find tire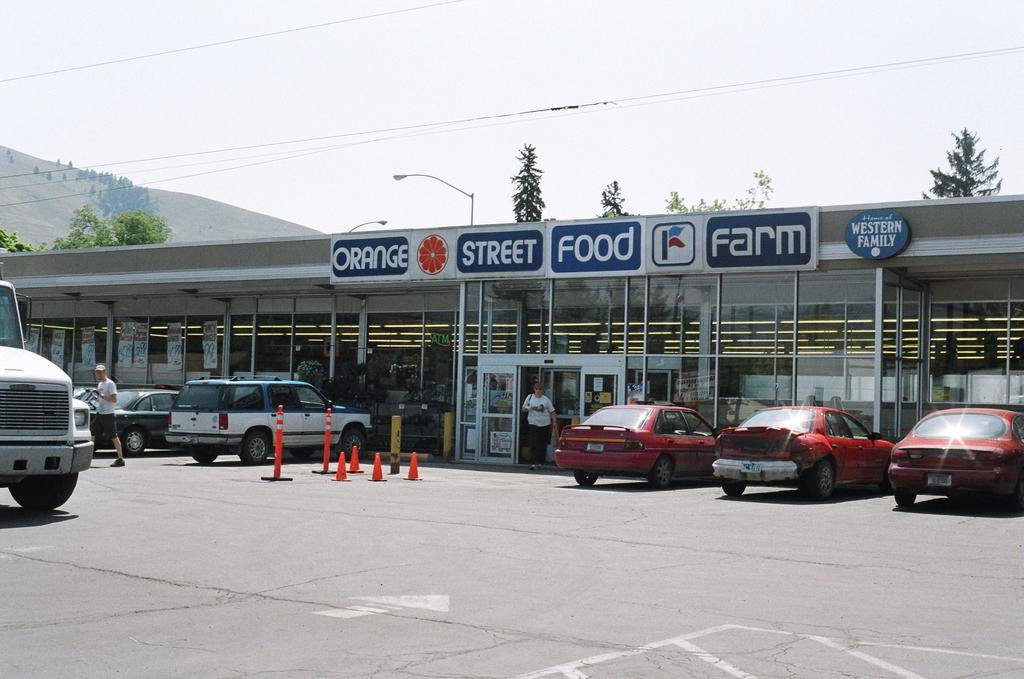
<box>124,428,143,454</box>
